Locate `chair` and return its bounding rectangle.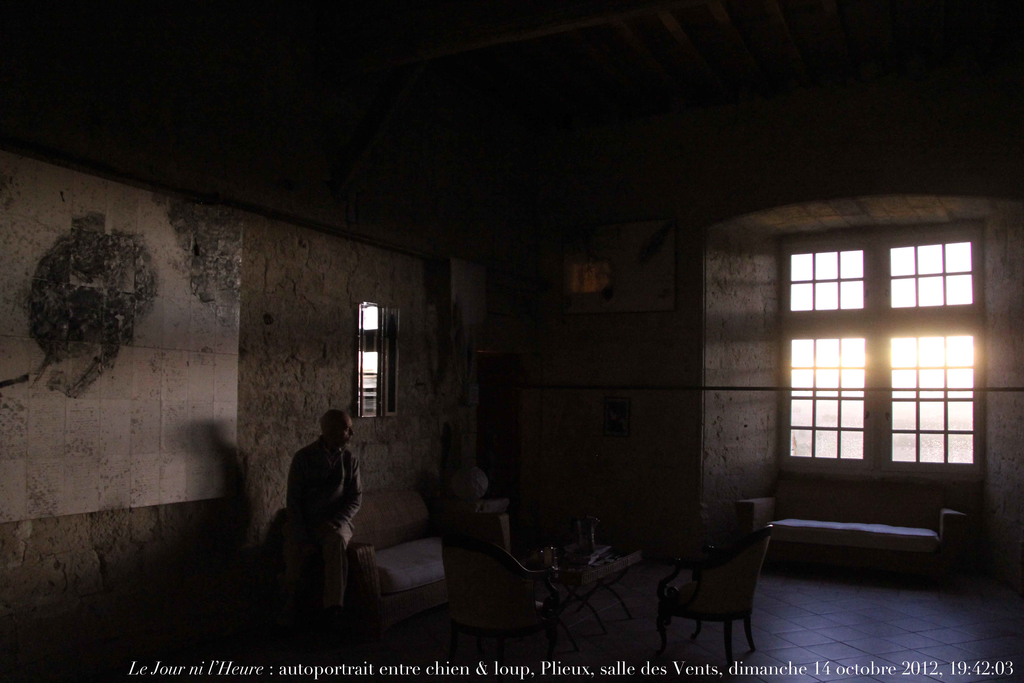
(471, 541, 562, 661).
